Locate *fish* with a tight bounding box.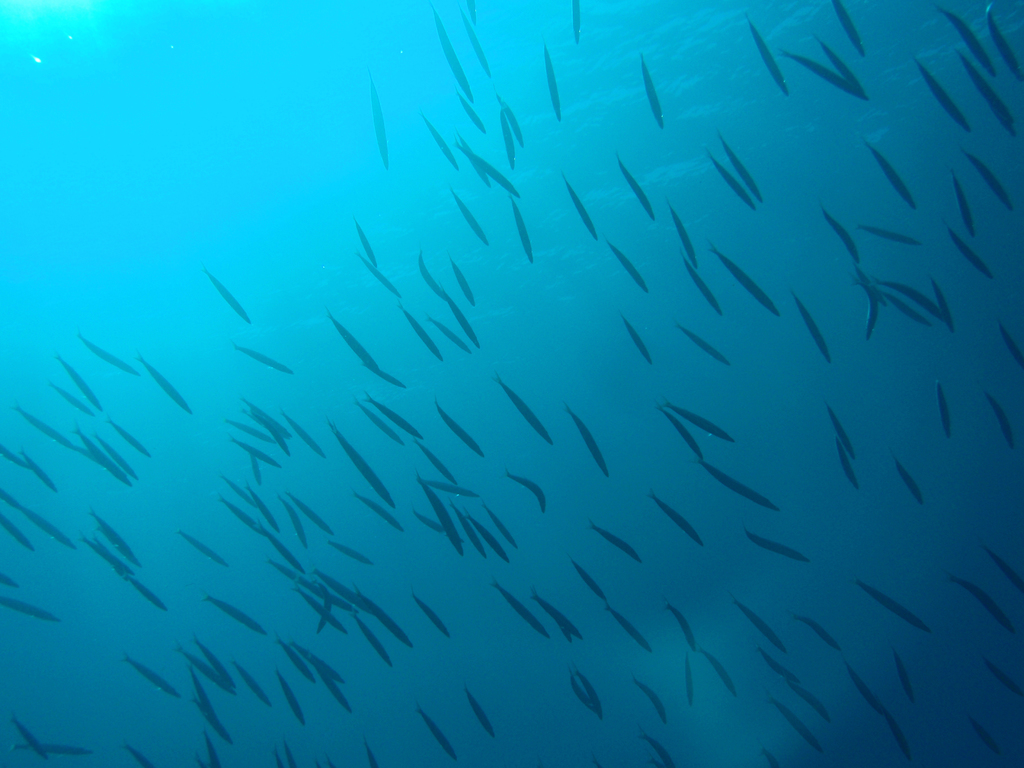
(0,572,20,589).
